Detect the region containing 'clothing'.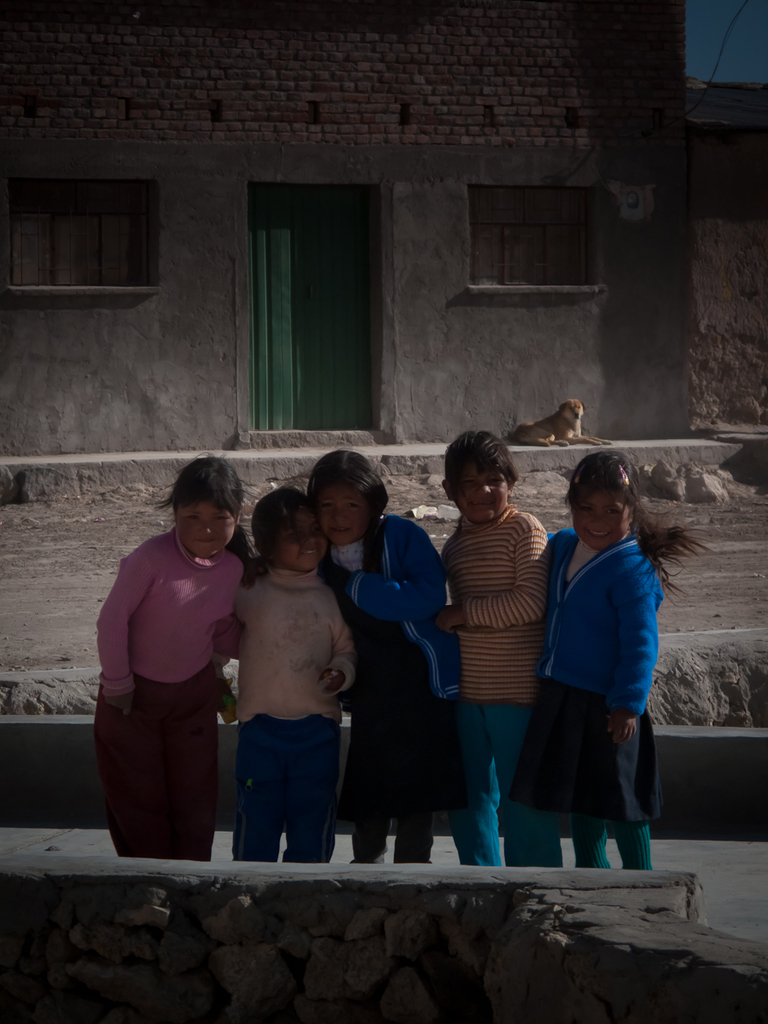
443/509/568/861.
